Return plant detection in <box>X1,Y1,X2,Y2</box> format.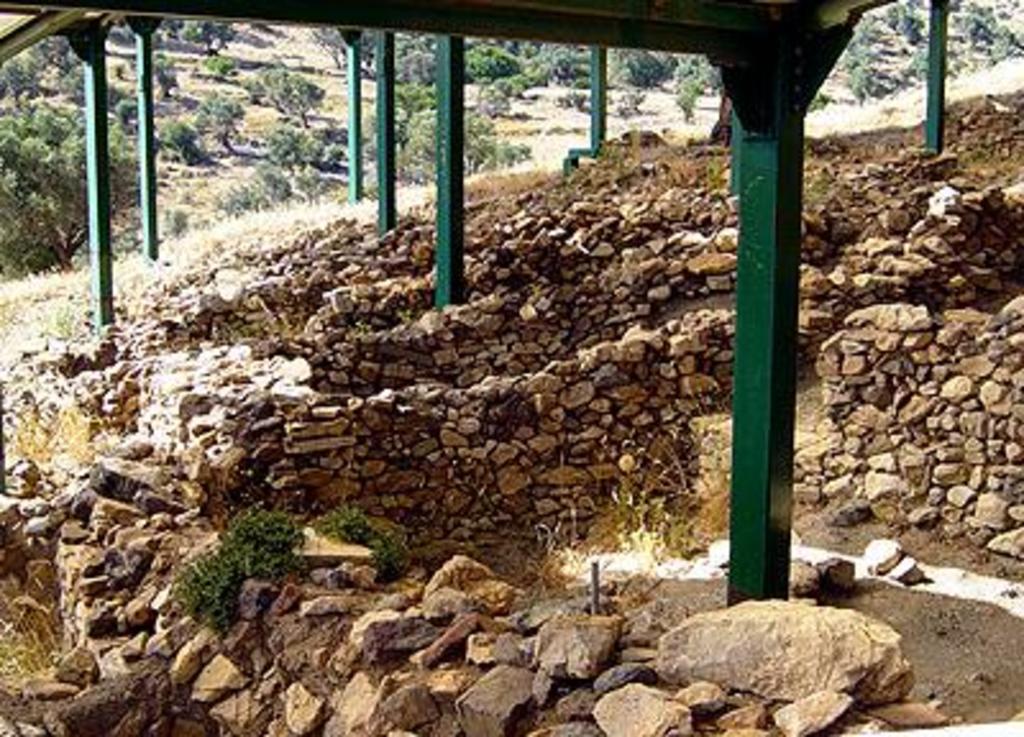
<box>801,151,840,207</box>.
